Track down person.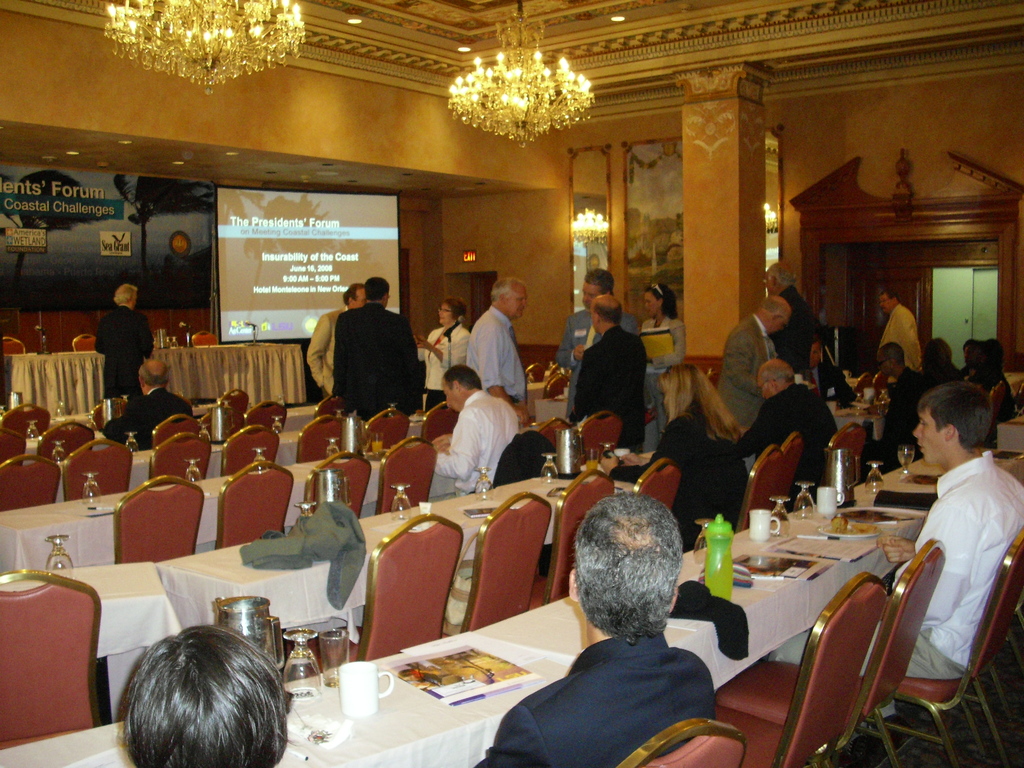
Tracked to (x1=736, y1=355, x2=844, y2=502).
